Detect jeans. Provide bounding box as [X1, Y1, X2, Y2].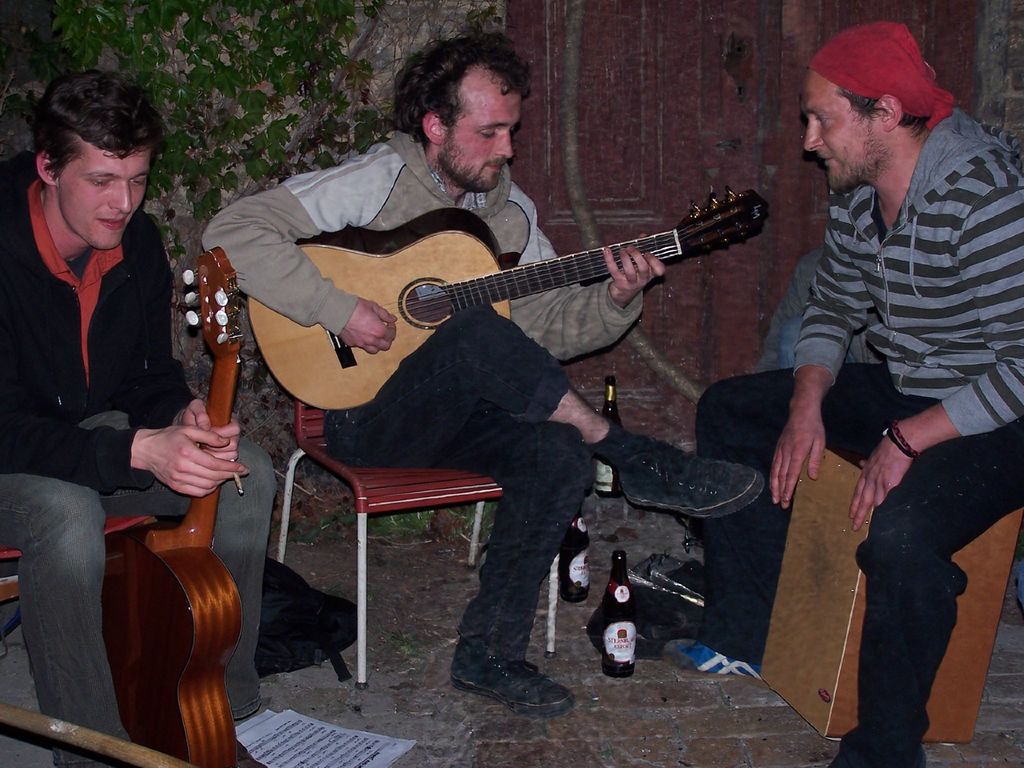
[698, 359, 1023, 766].
